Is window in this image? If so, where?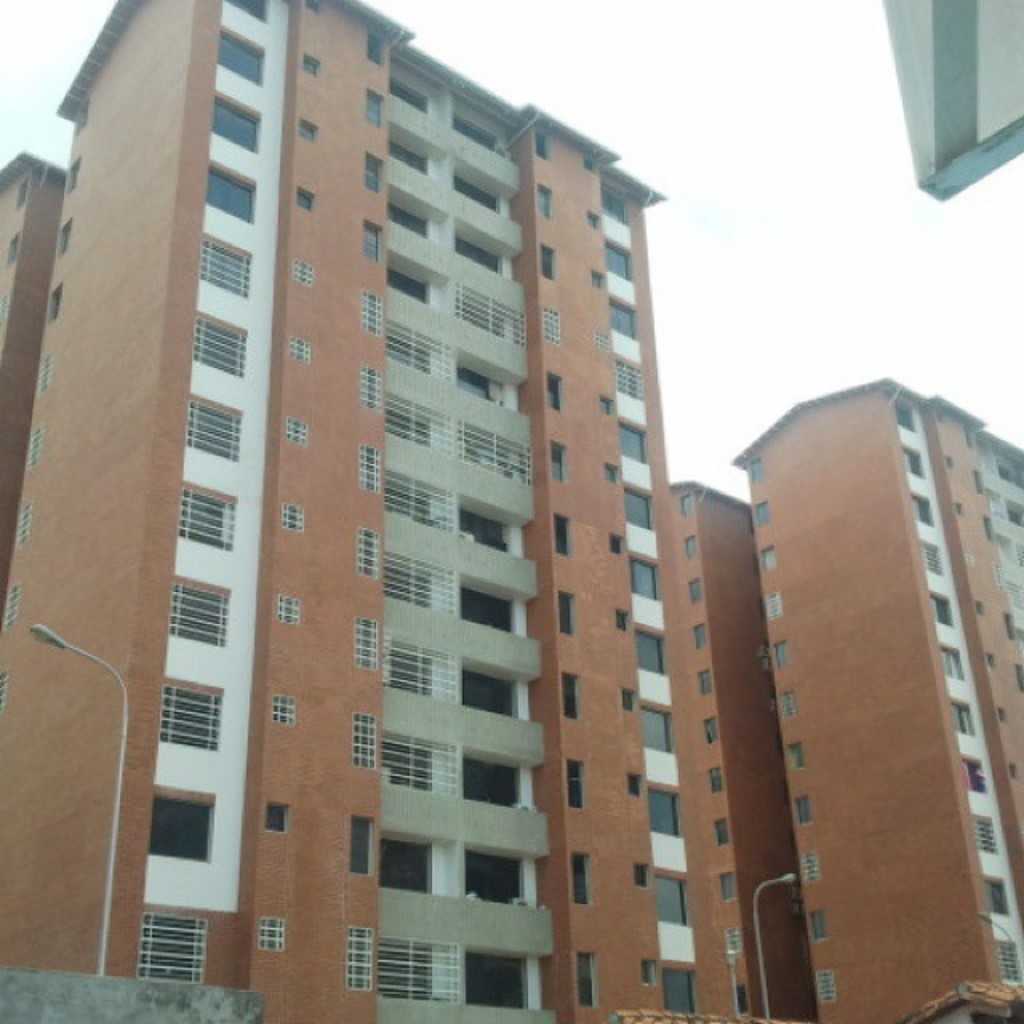
Yes, at <box>258,795,290,830</box>.
